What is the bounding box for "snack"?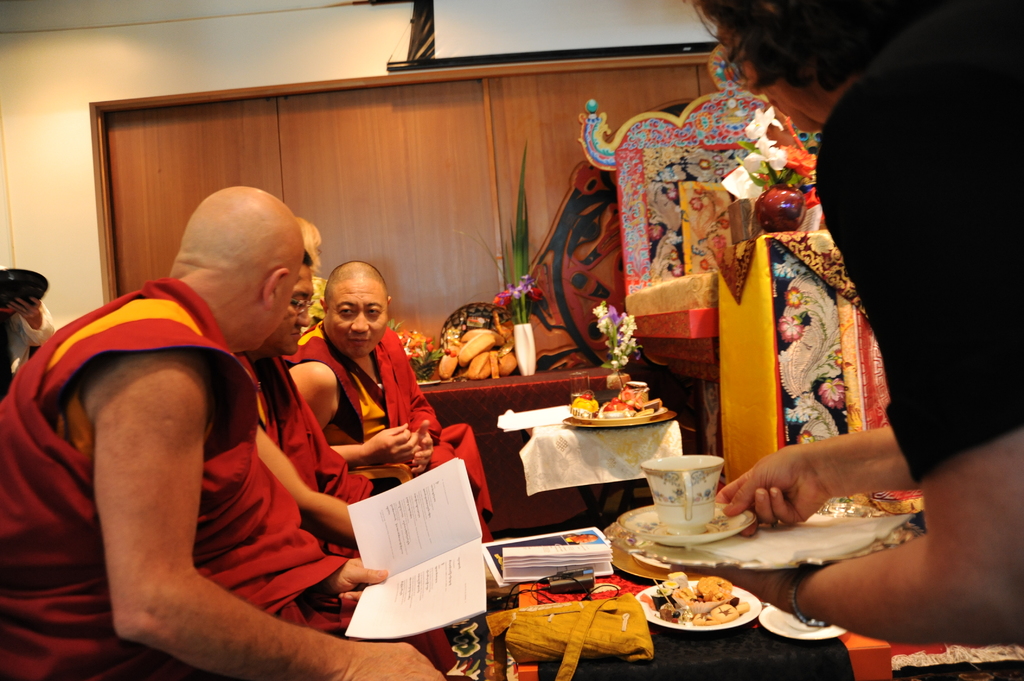
rect(629, 575, 767, 651).
